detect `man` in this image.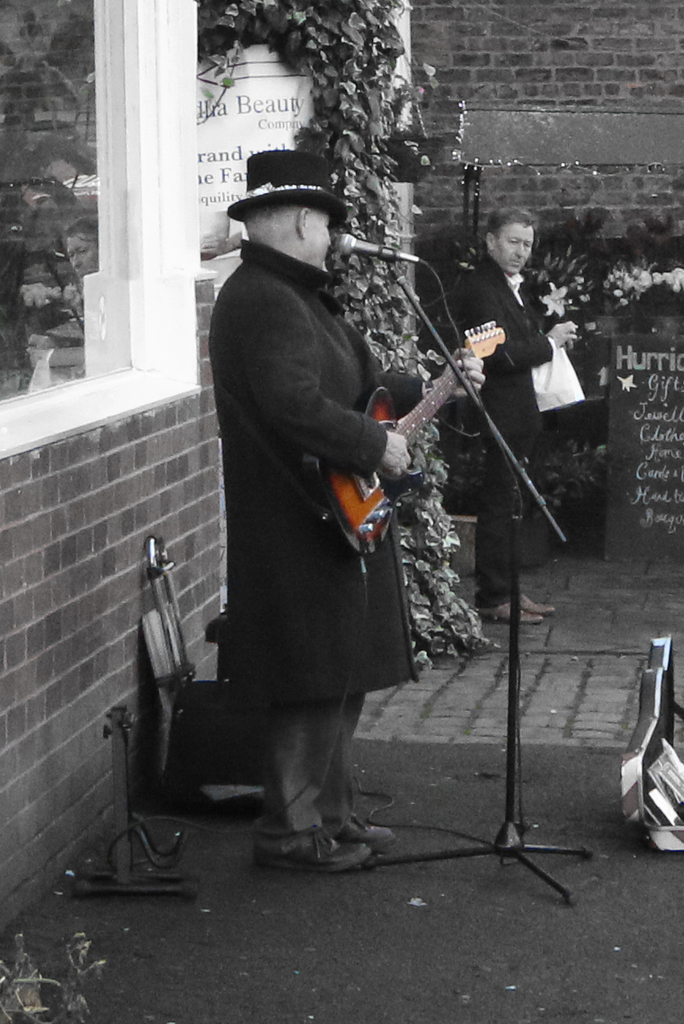
Detection: locate(178, 159, 448, 877).
